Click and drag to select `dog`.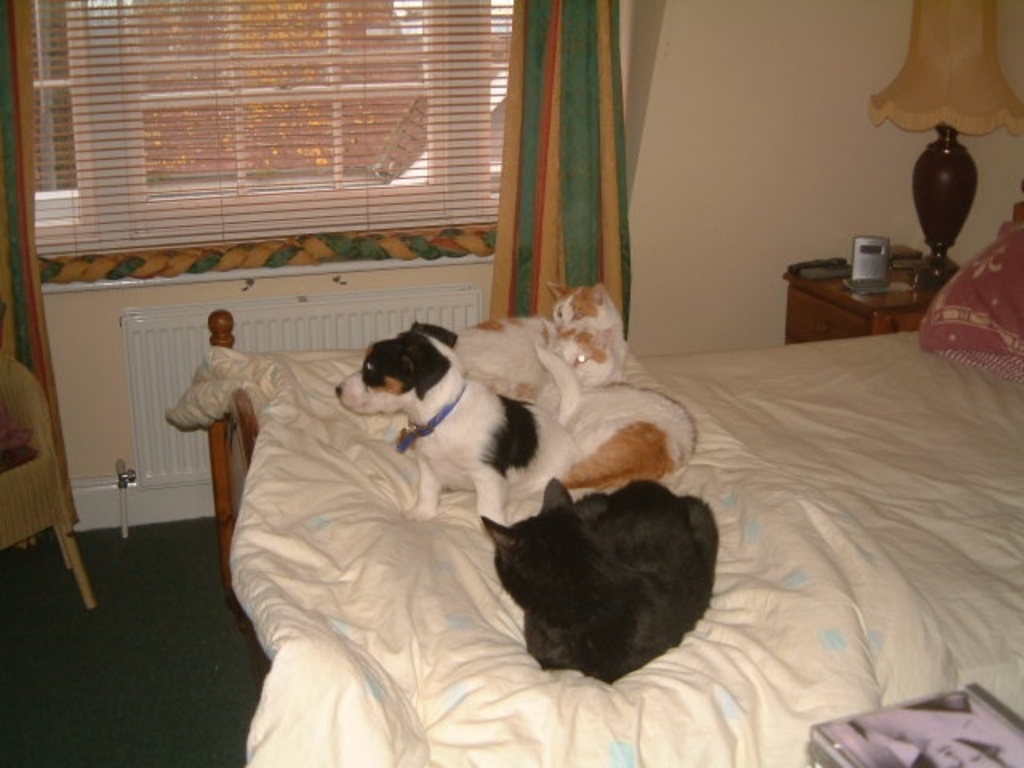
Selection: x1=331, y1=318, x2=584, y2=520.
